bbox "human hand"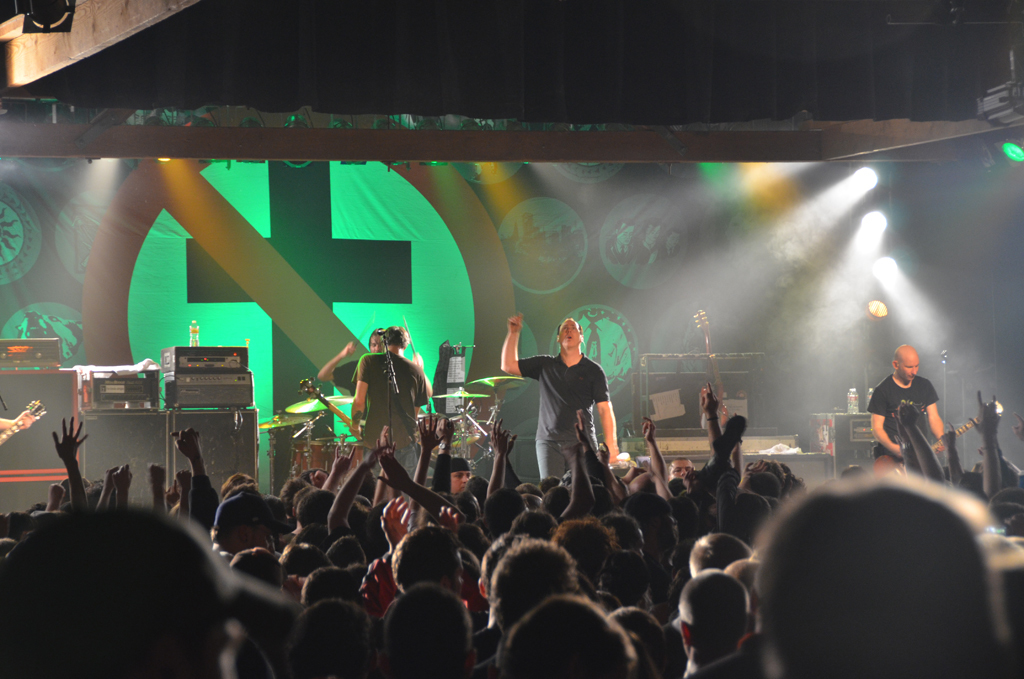
left=435, top=418, right=453, bottom=447
